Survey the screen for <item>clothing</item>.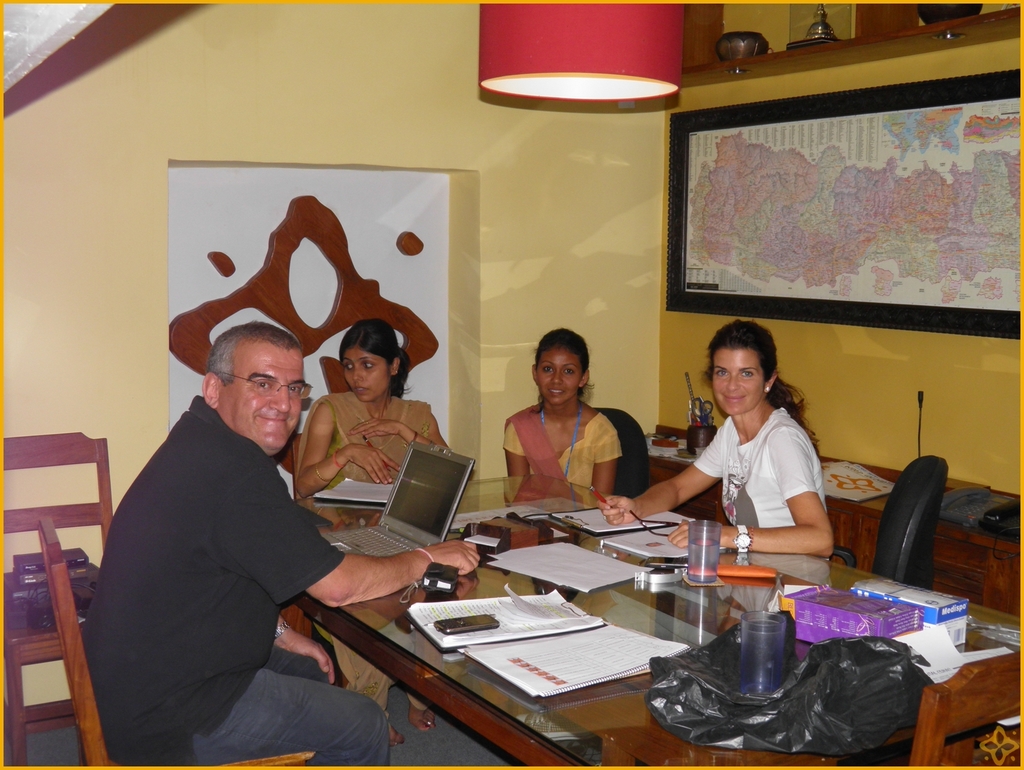
Survey found: locate(489, 396, 623, 486).
